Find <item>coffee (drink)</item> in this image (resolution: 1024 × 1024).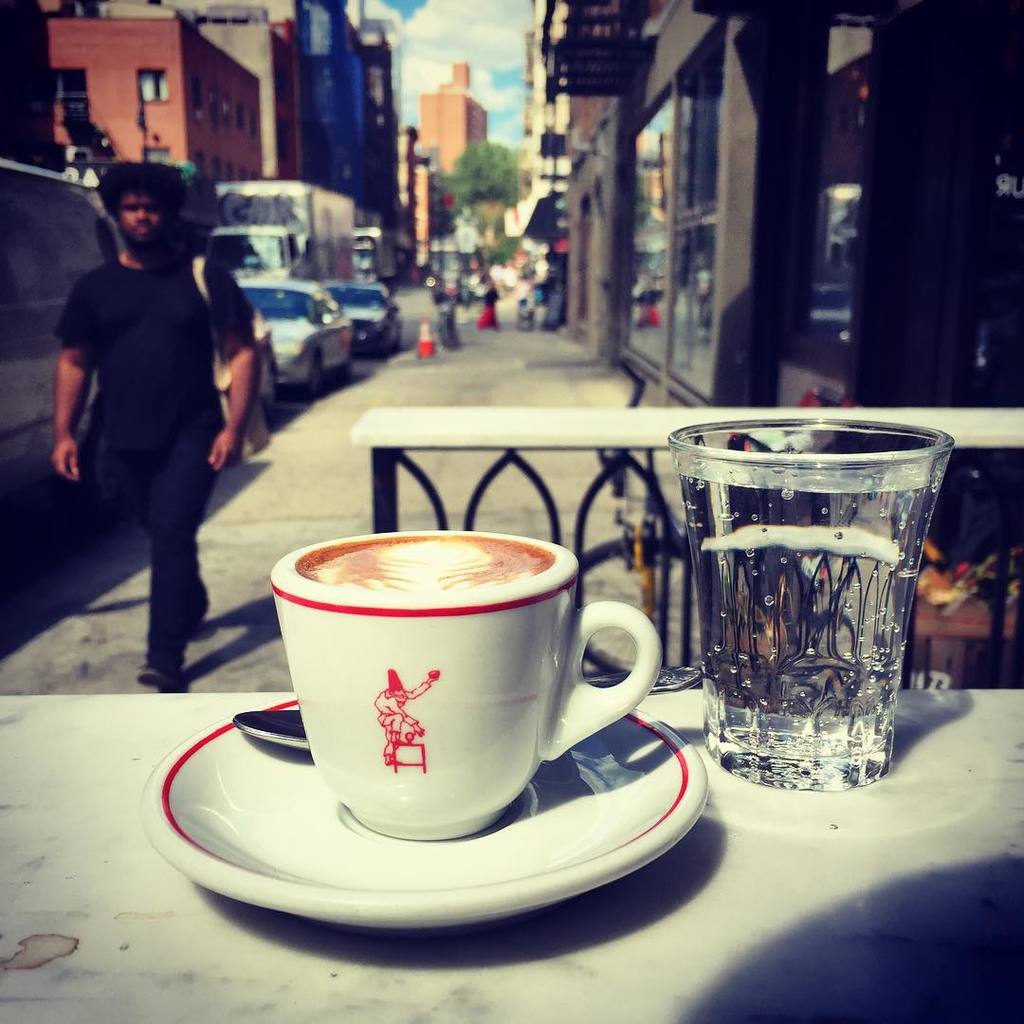
297,533,556,596.
